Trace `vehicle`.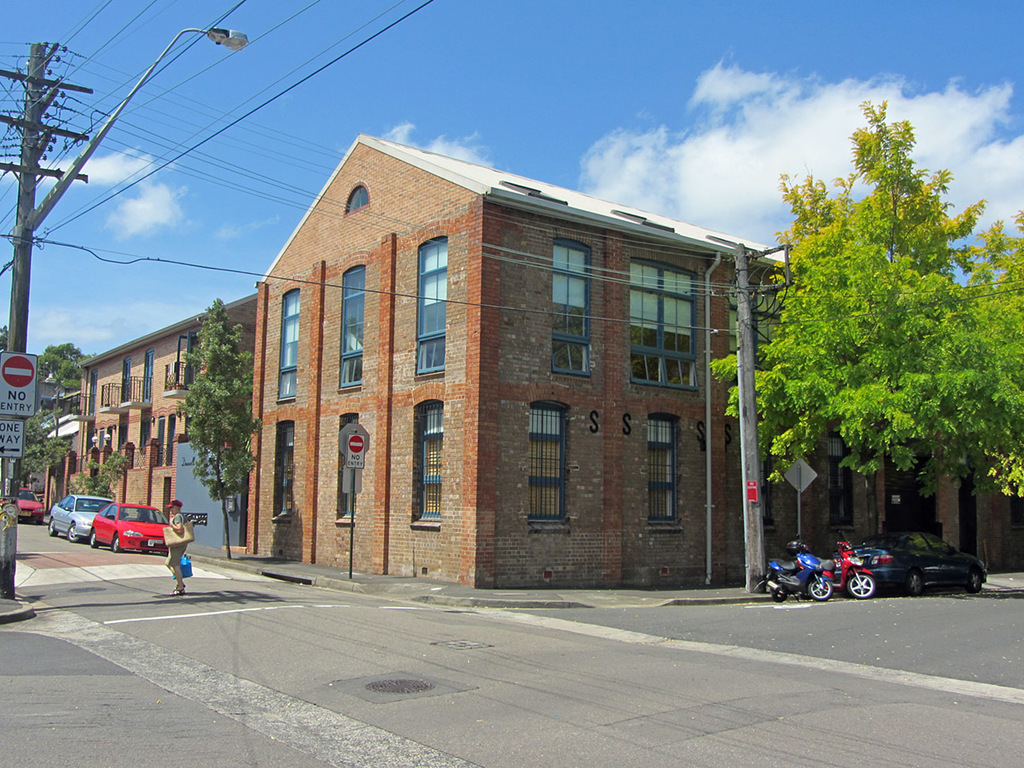
Traced to [x1=0, y1=482, x2=49, y2=521].
